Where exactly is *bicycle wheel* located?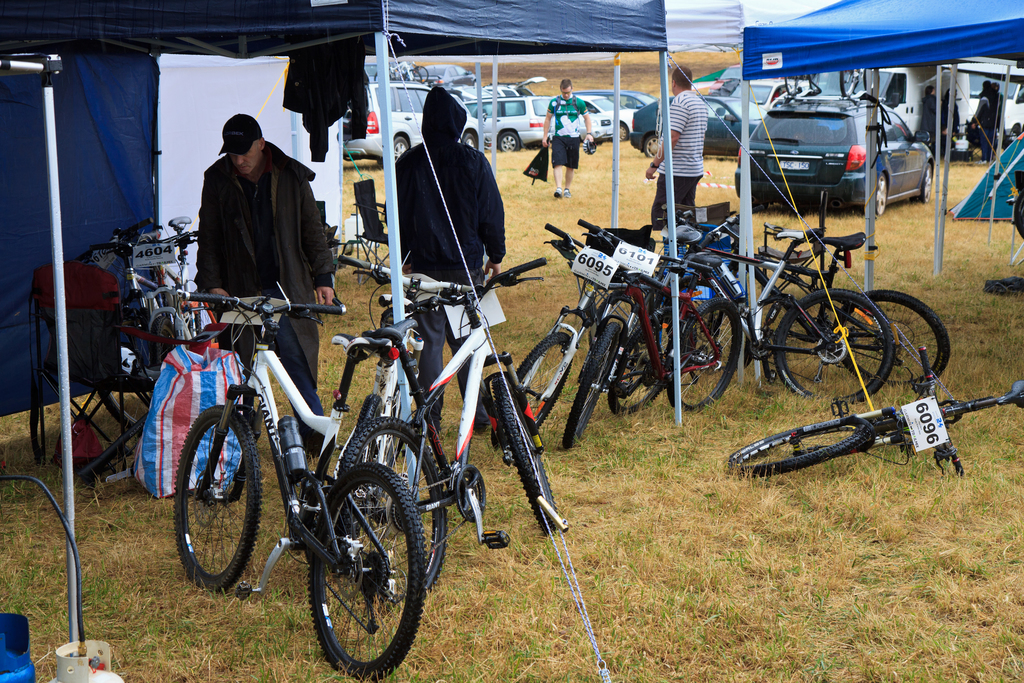
Its bounding box is 512 328 574 428.
